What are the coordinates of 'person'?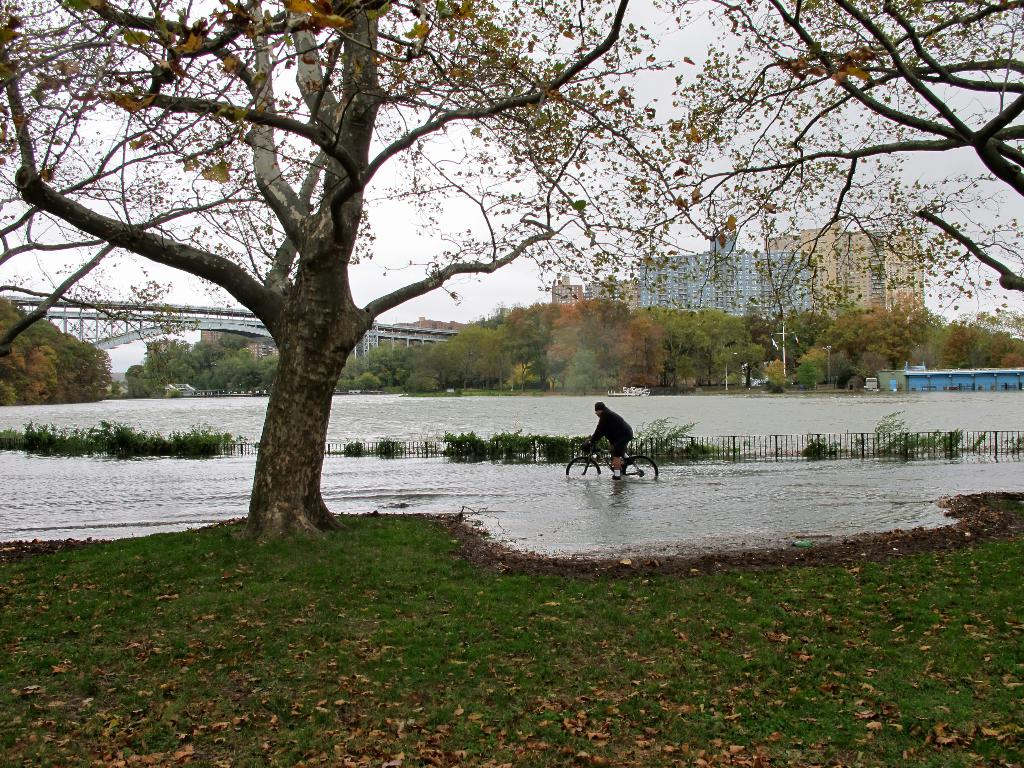
[573, 397, 636, 476].
